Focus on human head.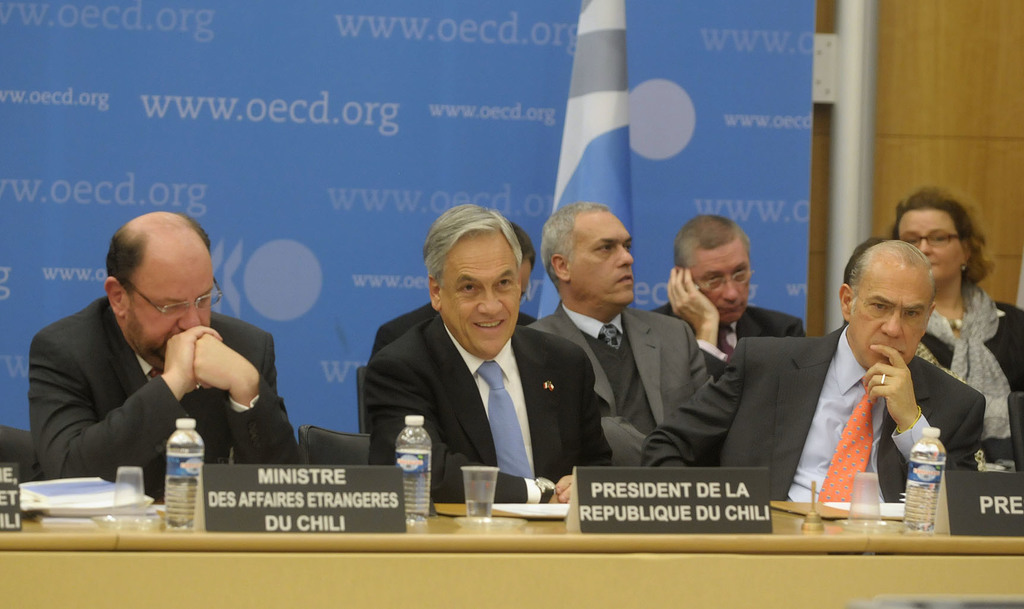
Focused at 103:212:222:371.
